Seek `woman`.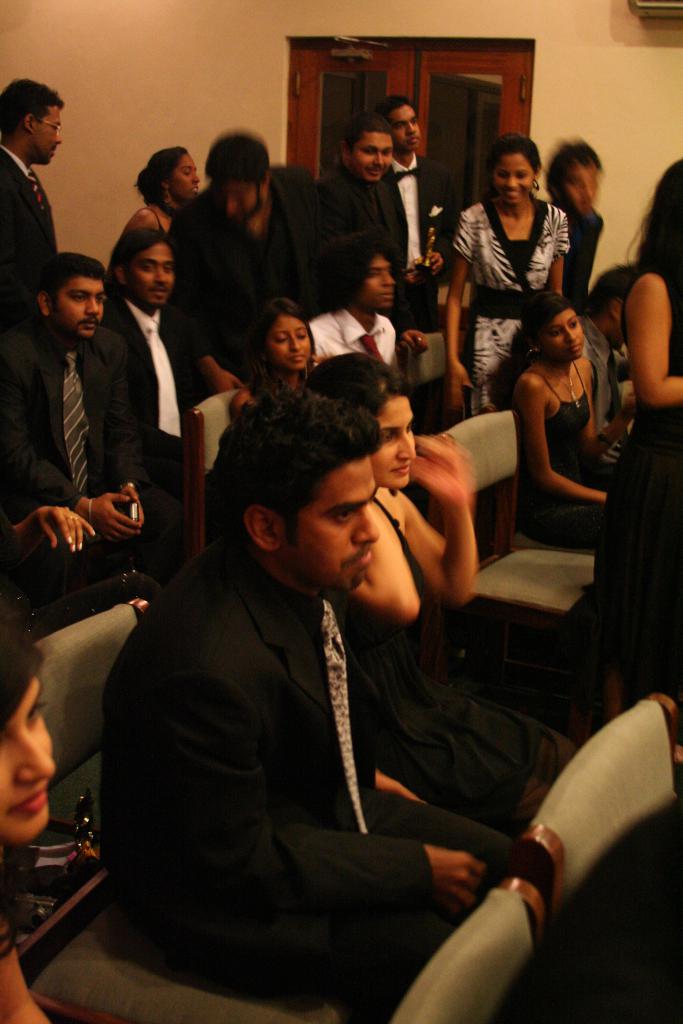
{"x1": 502, "y1": 292, "x2": 626, "y2": 559}.
